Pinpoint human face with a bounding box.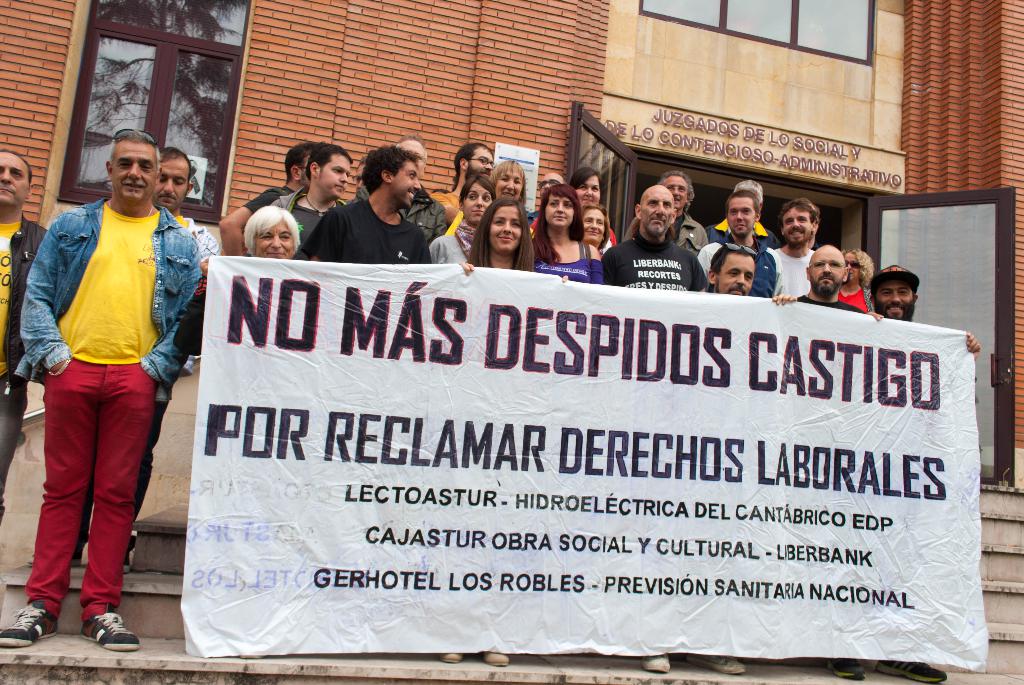
0,152,31,212.
